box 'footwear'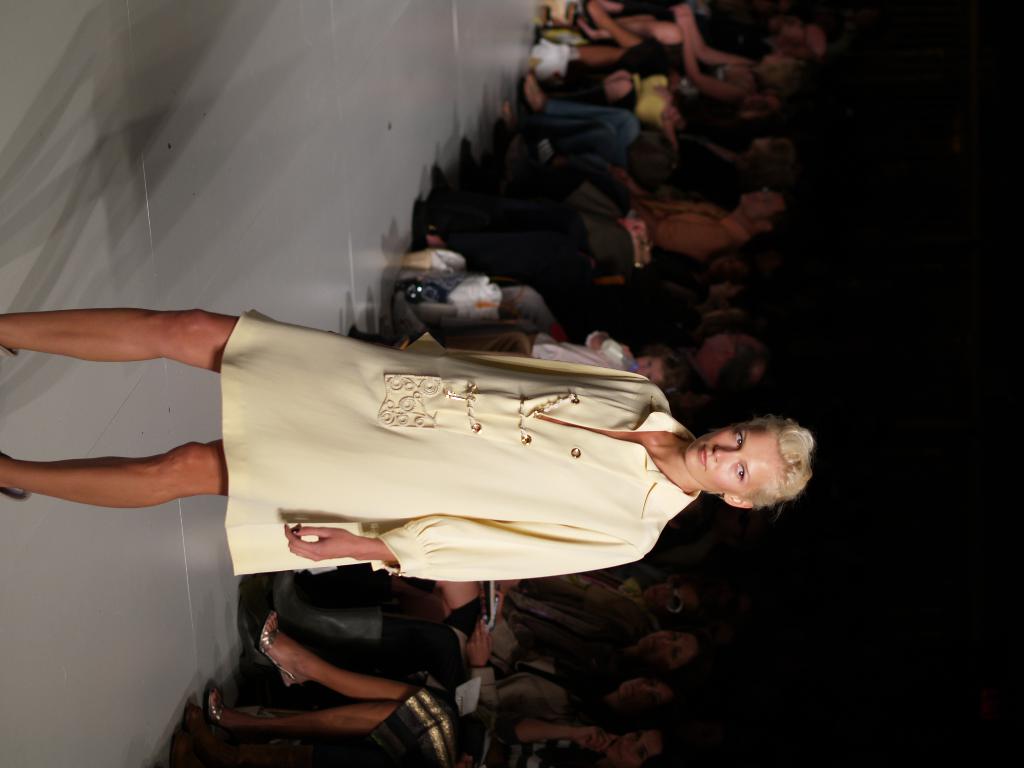
Rect(255, 598, 303, 698)
